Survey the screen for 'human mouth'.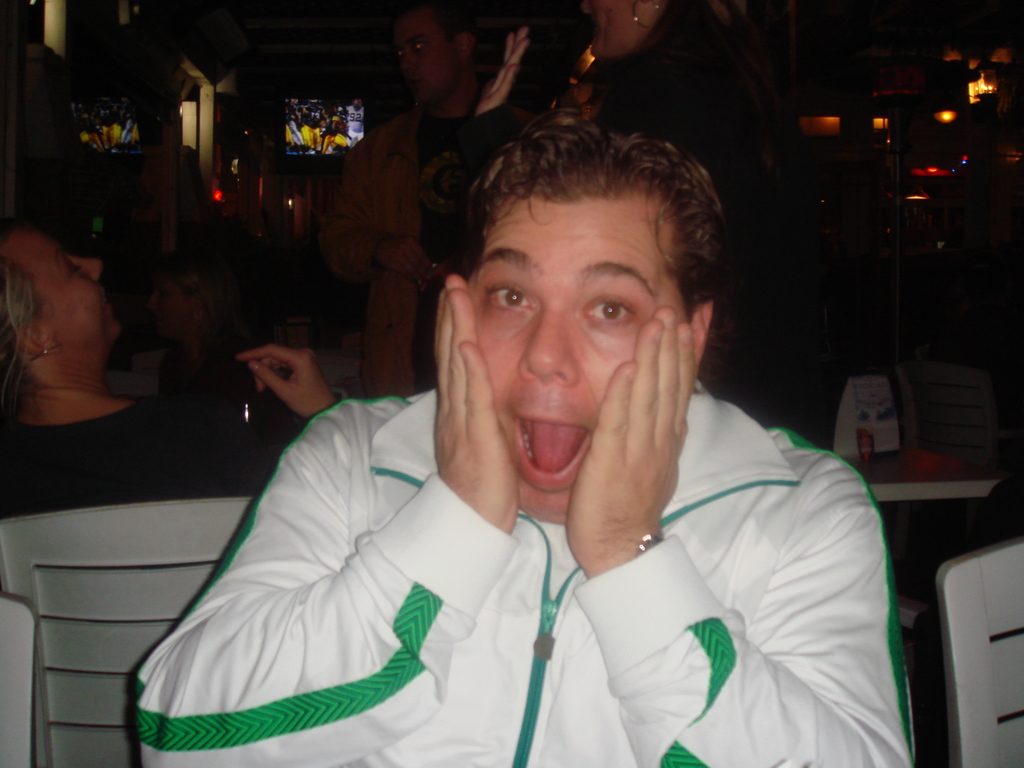
Survey found: x1=104 y1=294 x2=116 y2=309.
